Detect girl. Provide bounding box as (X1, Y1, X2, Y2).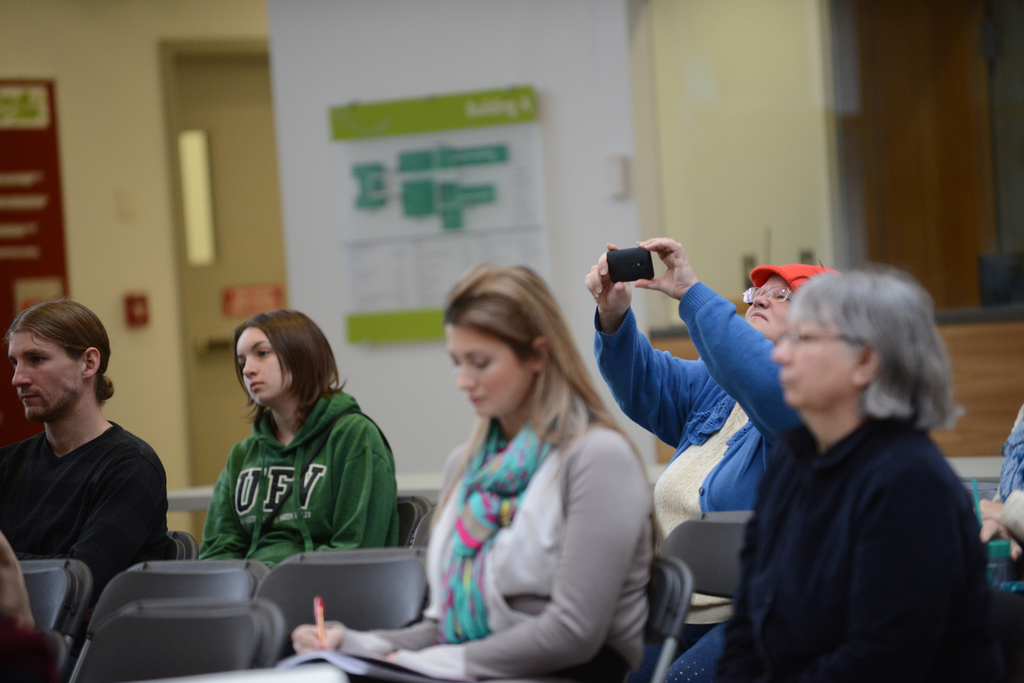
(196, 306, 402, 572).
